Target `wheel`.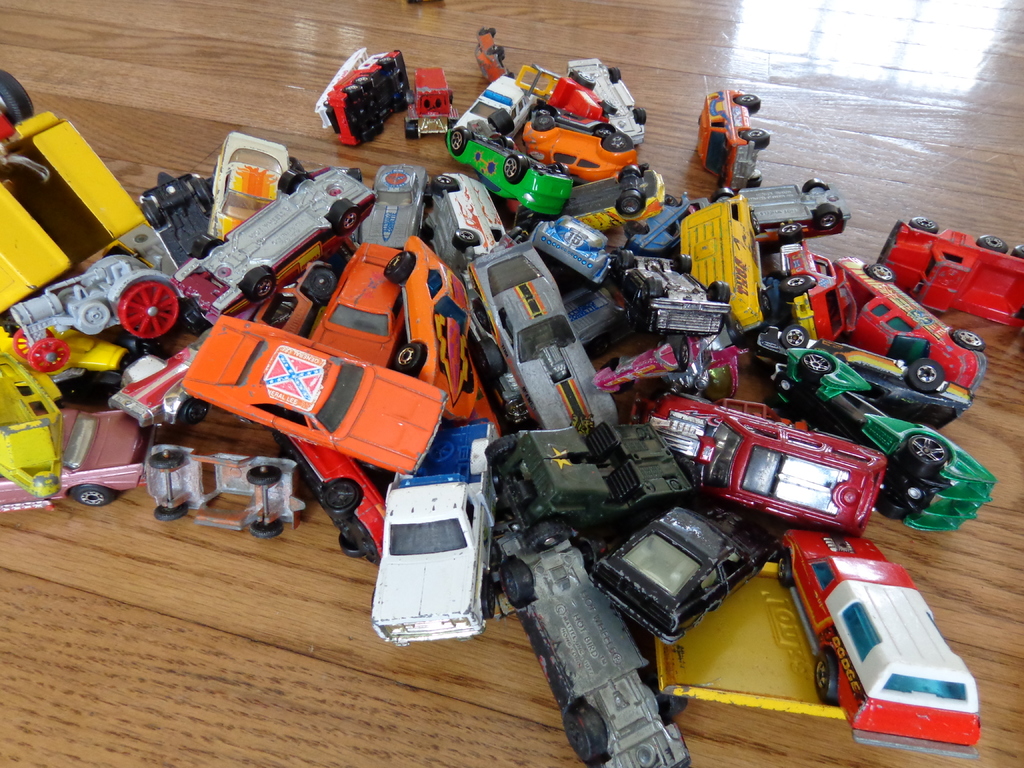
Target region: 247, 465, 280, 486.
